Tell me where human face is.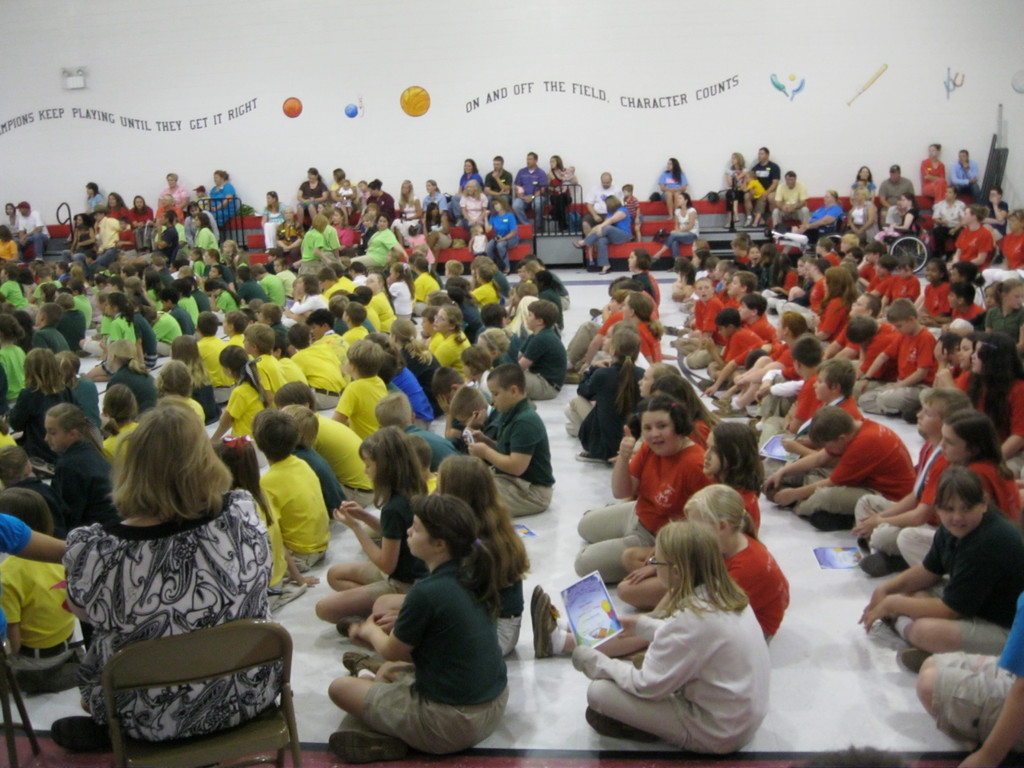
human face is at rect(927, 261, 940, 278).
